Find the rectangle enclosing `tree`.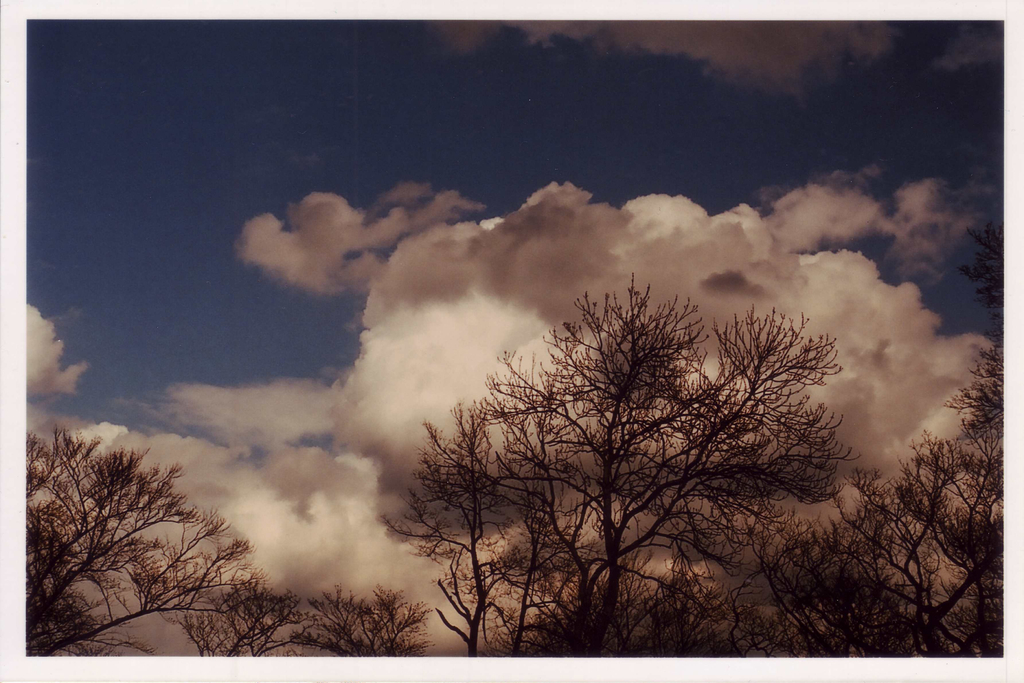
rect(26, 425, 269, 656).
